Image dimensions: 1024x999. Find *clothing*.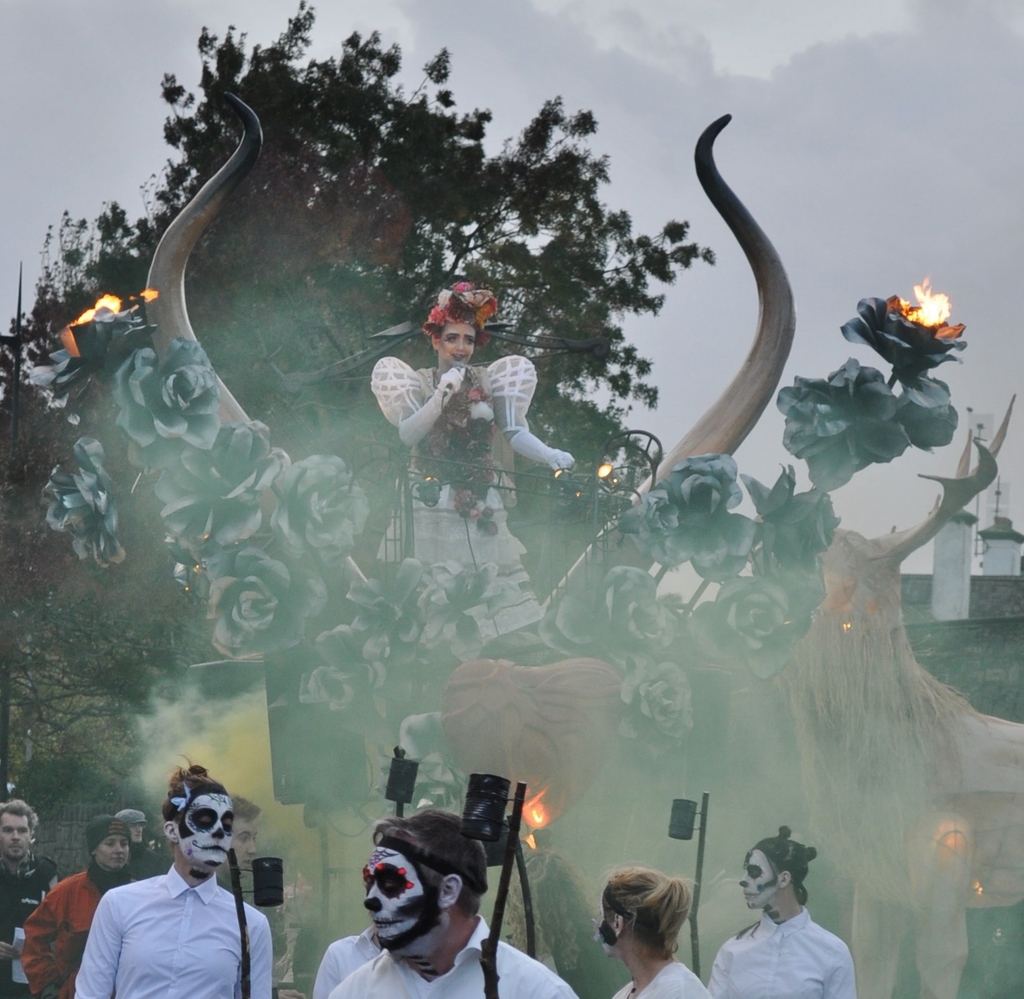
603, 957, 723, 998.
